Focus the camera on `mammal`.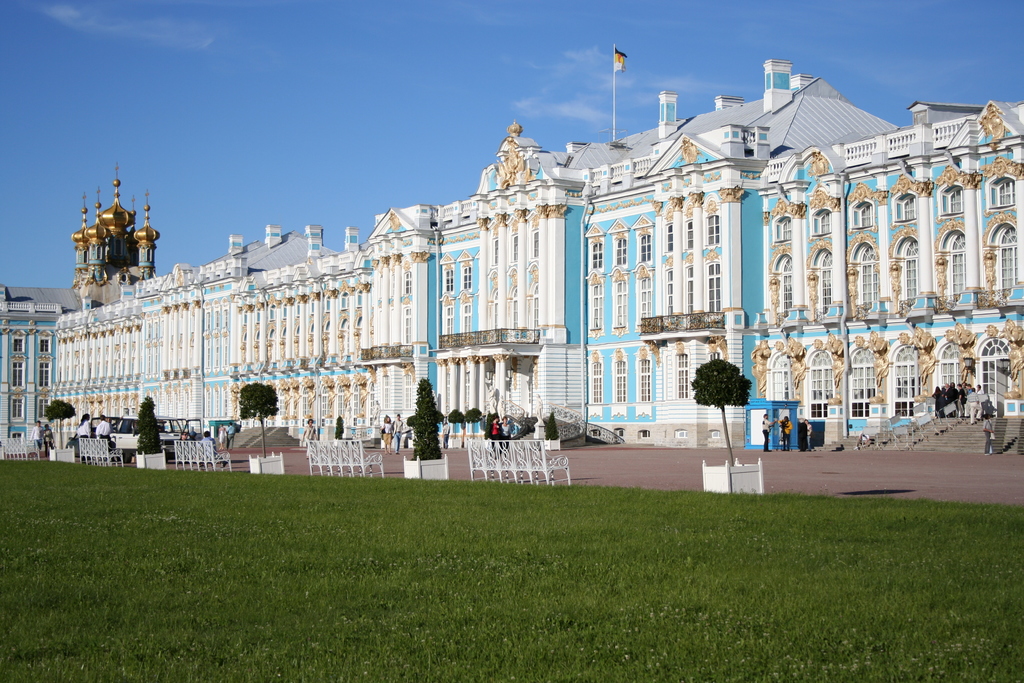
Focus region: <box>502,418,515,454</box>.
